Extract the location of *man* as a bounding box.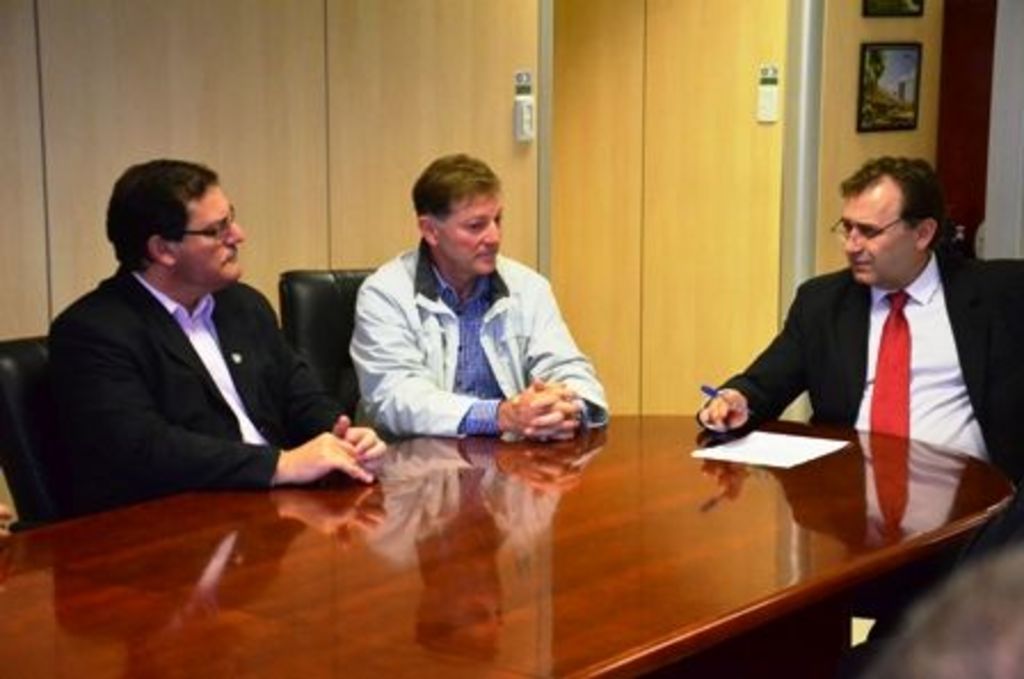
rect(41, 158, 384, 519).
